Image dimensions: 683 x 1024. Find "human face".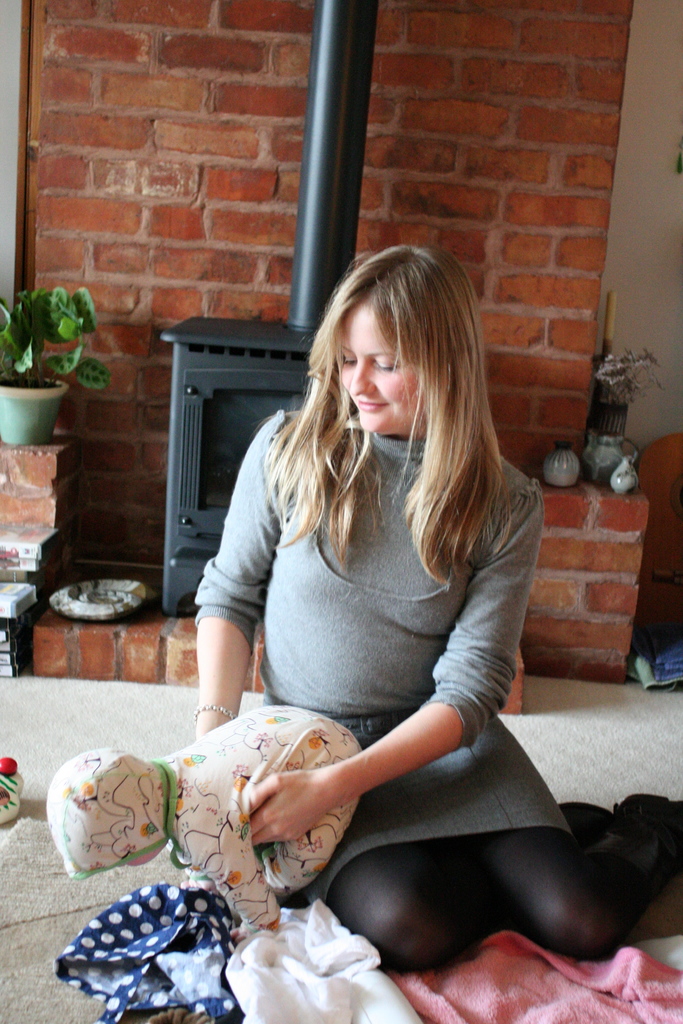
338/305/432/435.
